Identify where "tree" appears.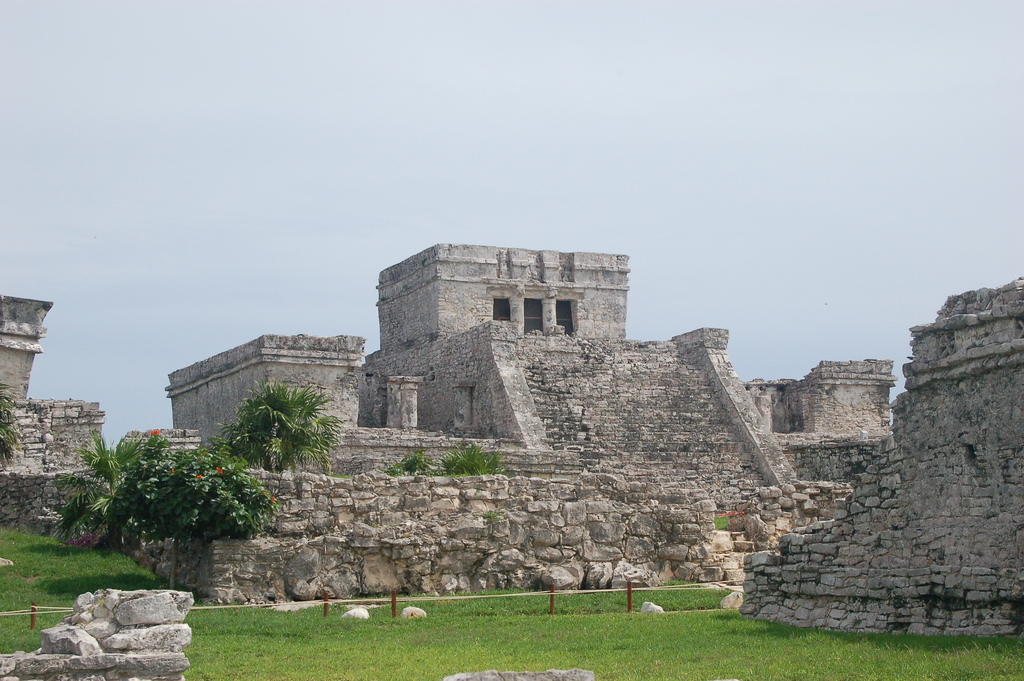
Appears at 441 438 507 485.
